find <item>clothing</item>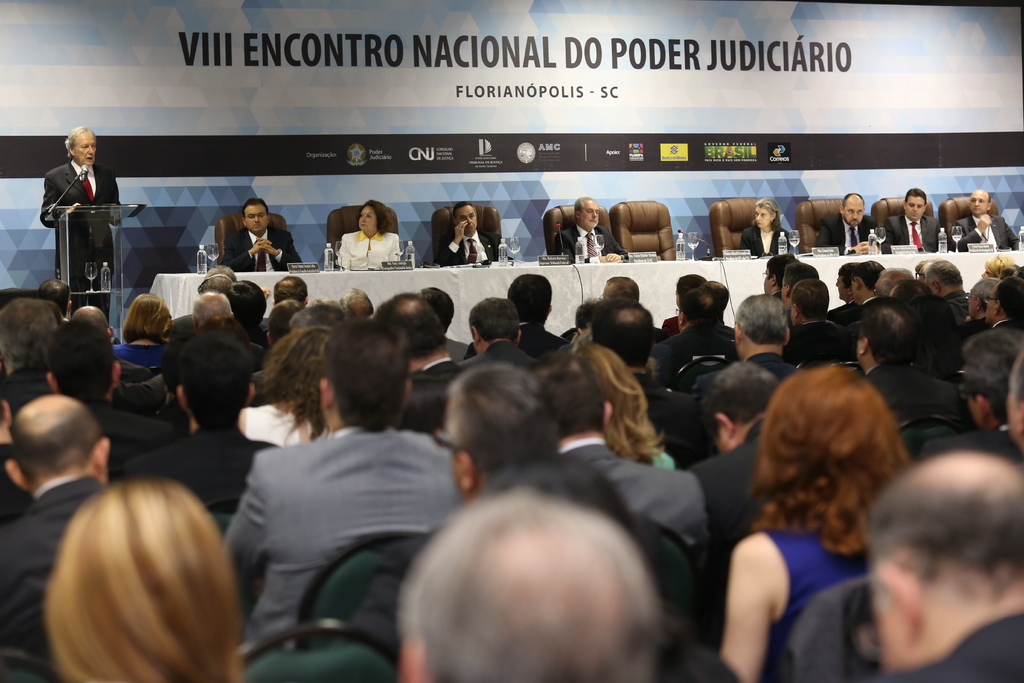
896,210,947,250
